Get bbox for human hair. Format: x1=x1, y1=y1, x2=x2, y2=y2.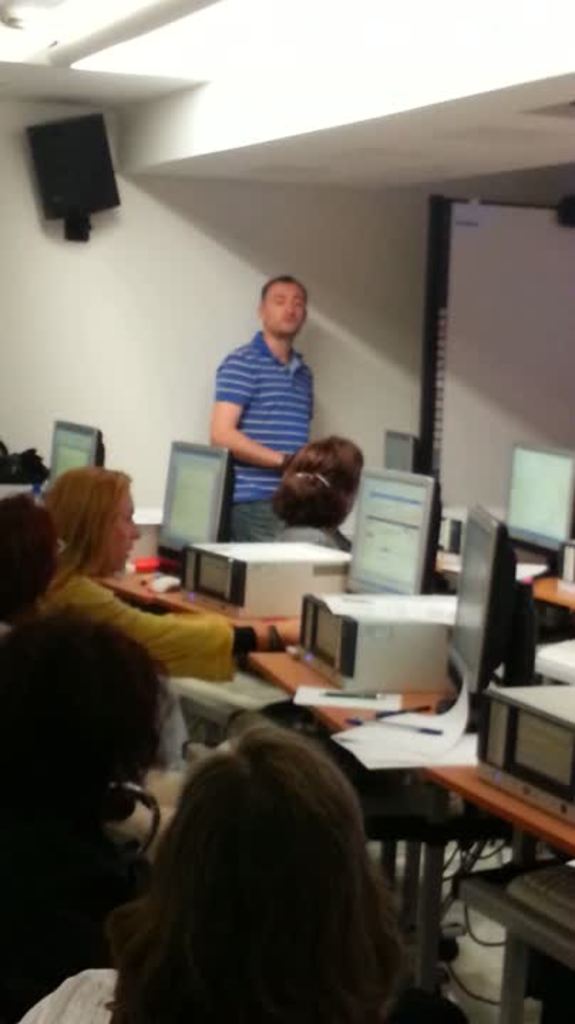
x1=262, y1=274, x2=310, y2=296.
